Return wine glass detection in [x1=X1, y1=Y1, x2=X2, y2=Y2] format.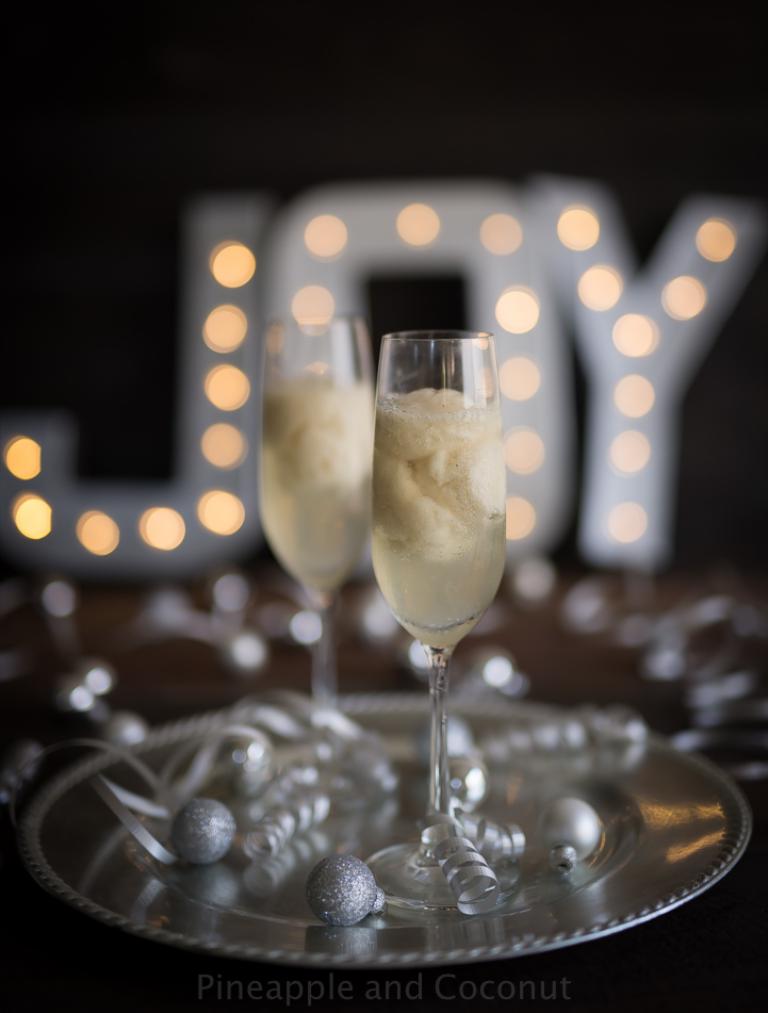
[x1=365, y1=336, x2=508, y2=911].
